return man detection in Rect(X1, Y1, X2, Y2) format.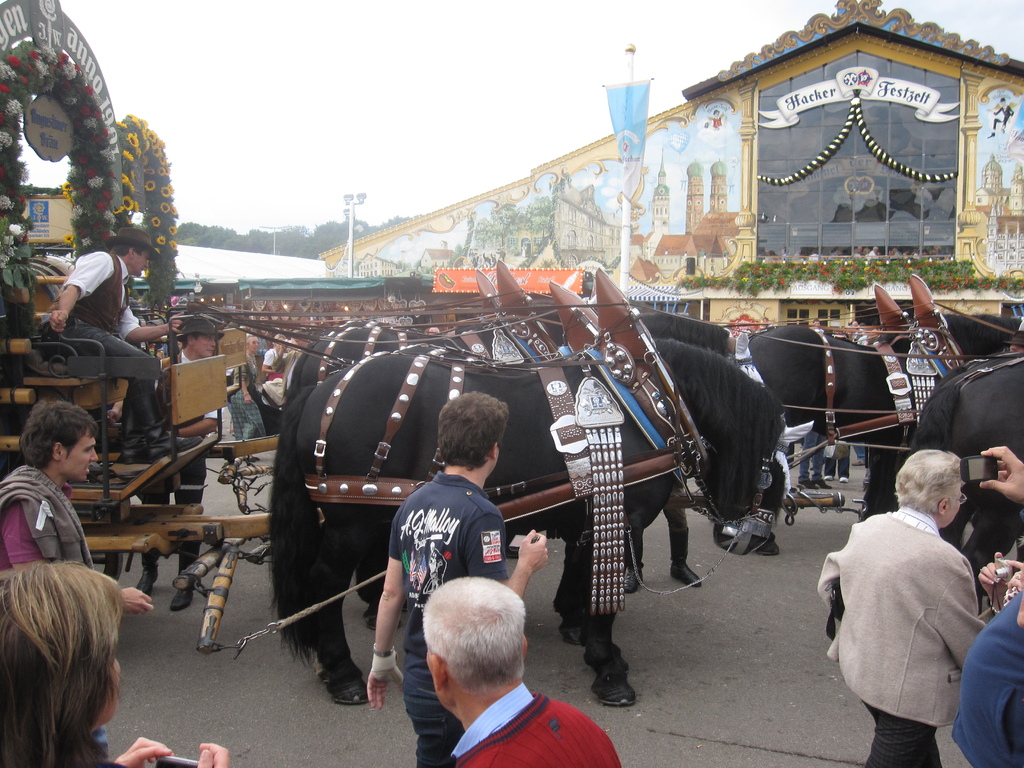
Rect(815, 449, 992, 767).
